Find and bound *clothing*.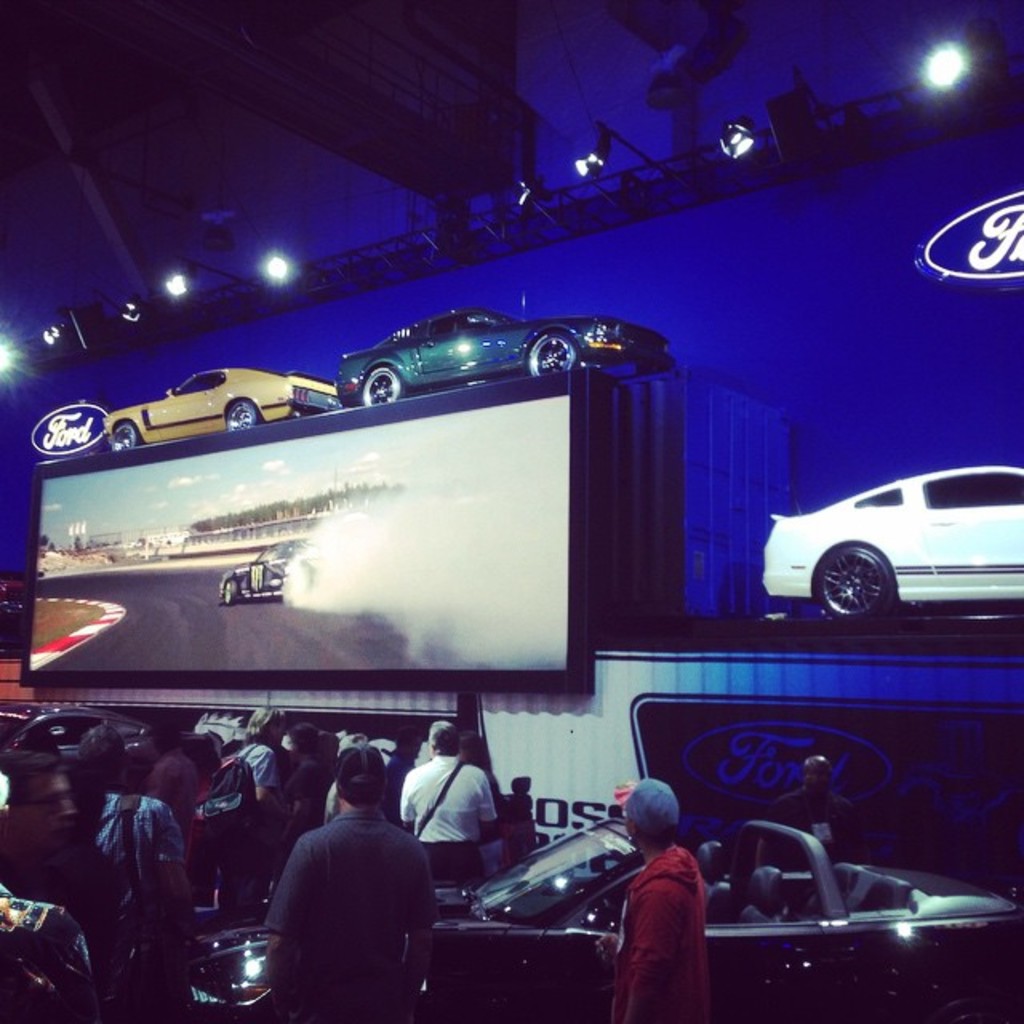
Bound: [left=232, top=752, right=269, bottom=898].
